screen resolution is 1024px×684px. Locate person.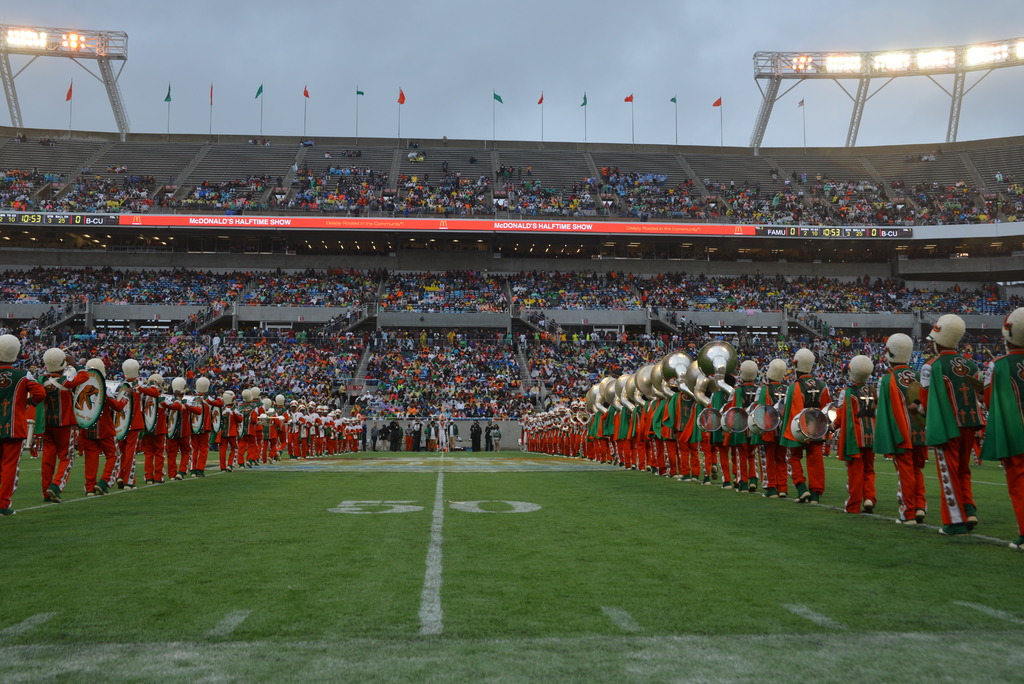
711:341:740:484.
